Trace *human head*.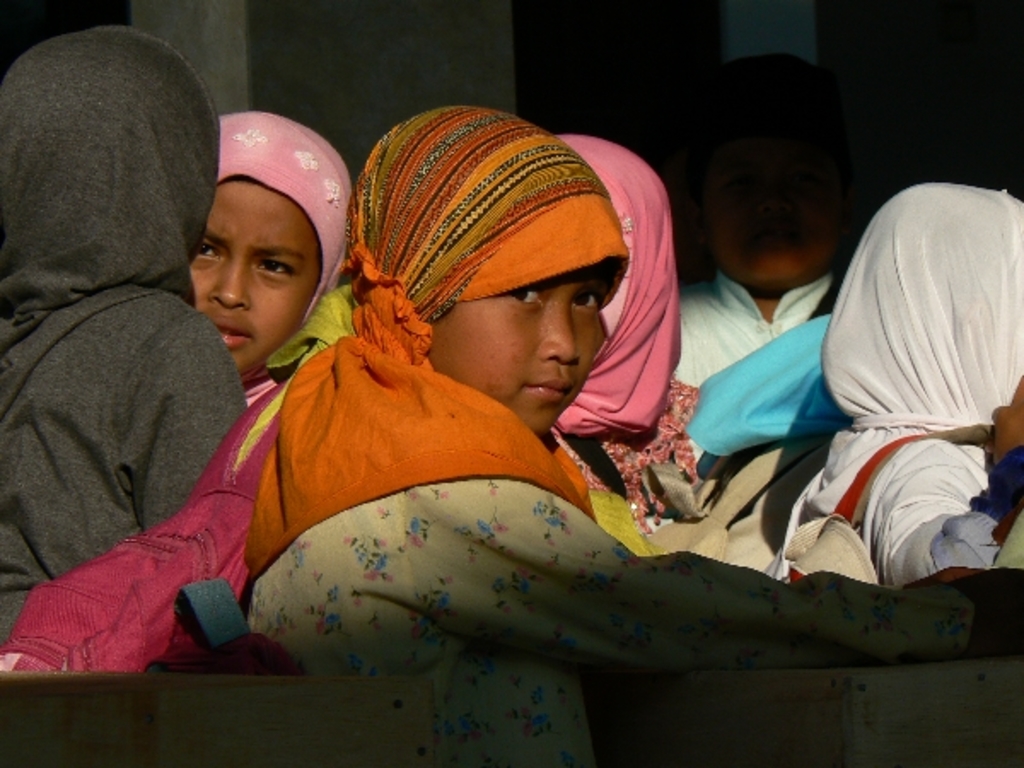
Traced to select_region(186, 104, 348, 379).
